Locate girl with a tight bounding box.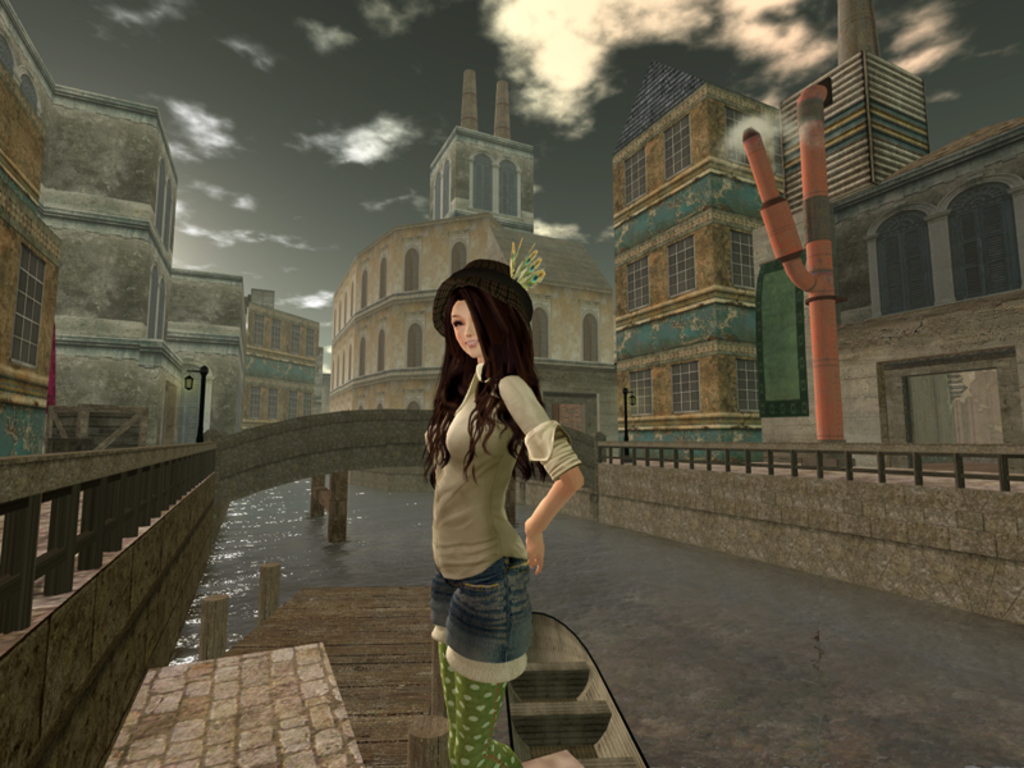
421:252:586:767.
